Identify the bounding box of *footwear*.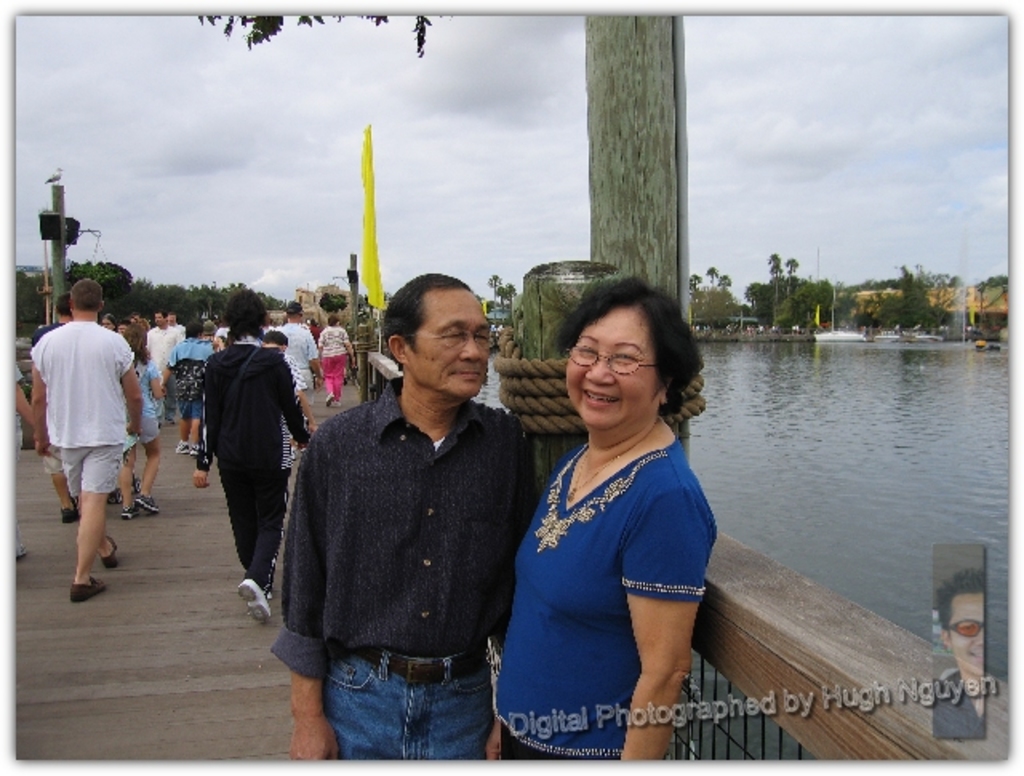
region(187, 438, 205, 458).
